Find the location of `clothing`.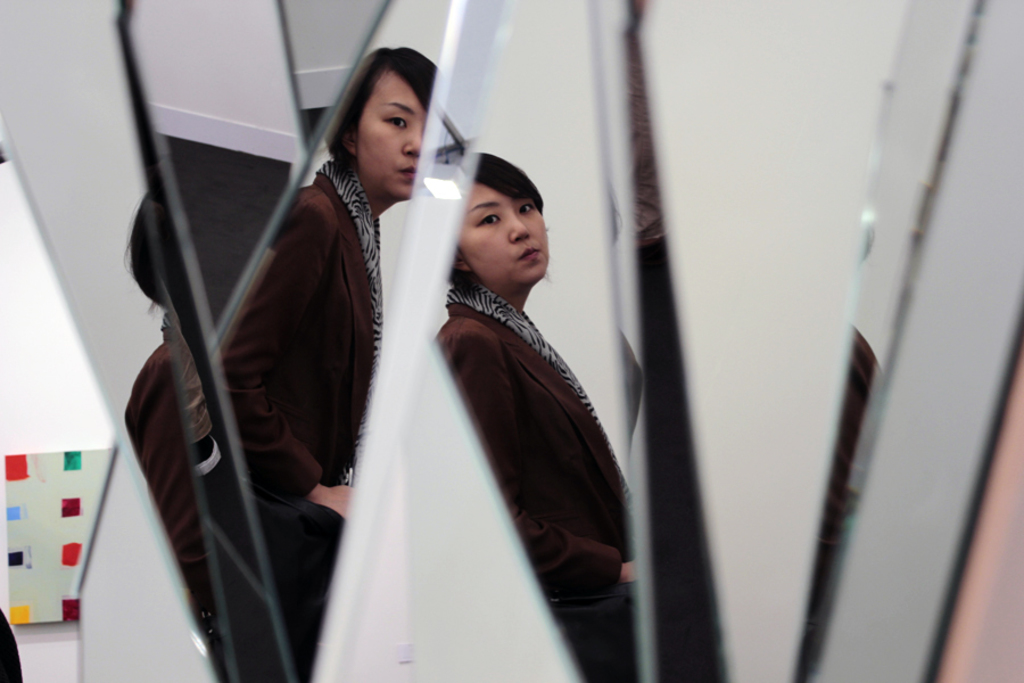
Location: {"left": 222, "top": 159, "right": 387, "bottom": 681}.
